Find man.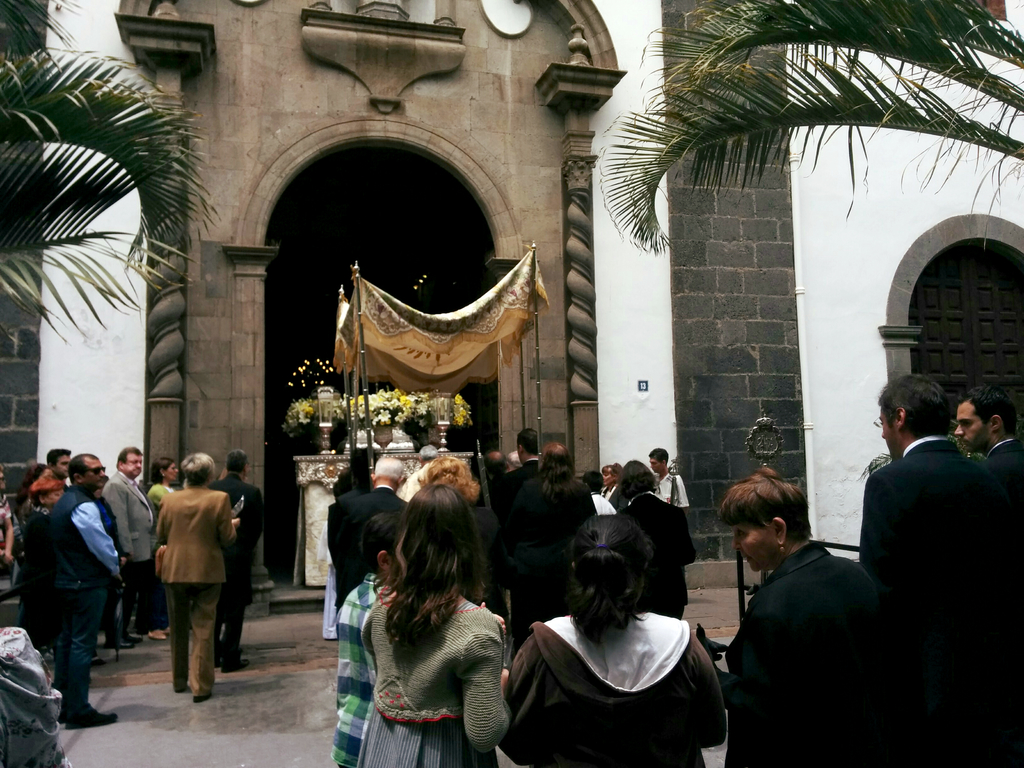
bbox=(858, 373, 1023, 767).
